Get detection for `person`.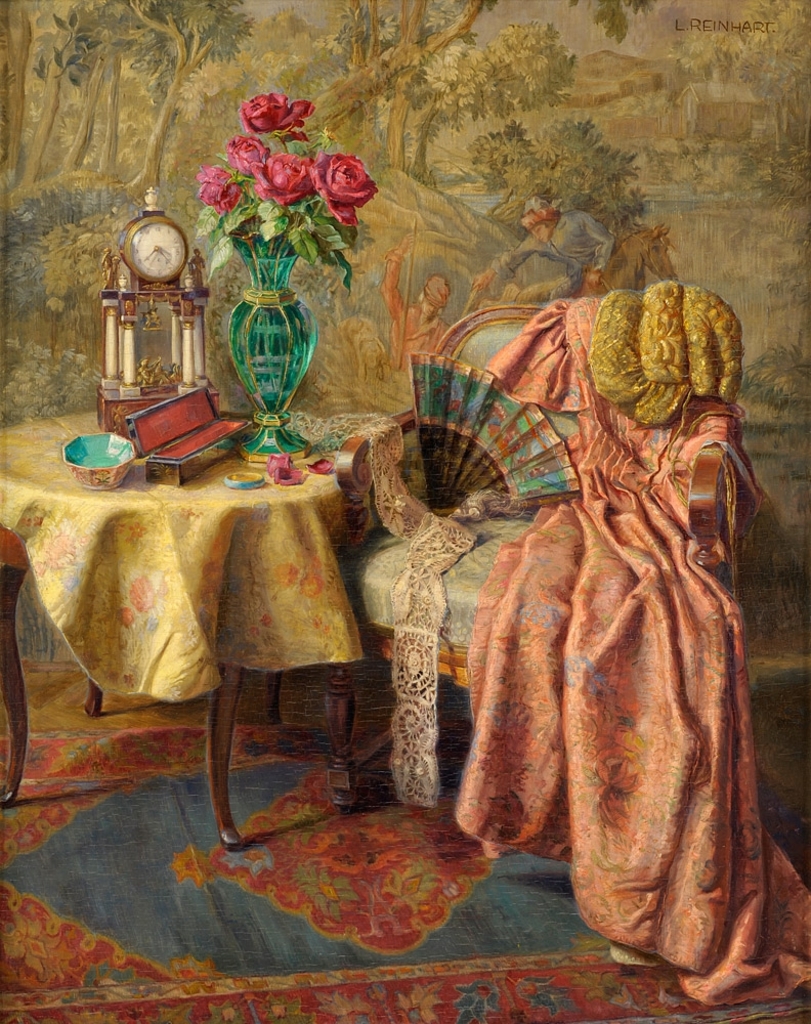
Detection: [373, 219, 441, 369].
